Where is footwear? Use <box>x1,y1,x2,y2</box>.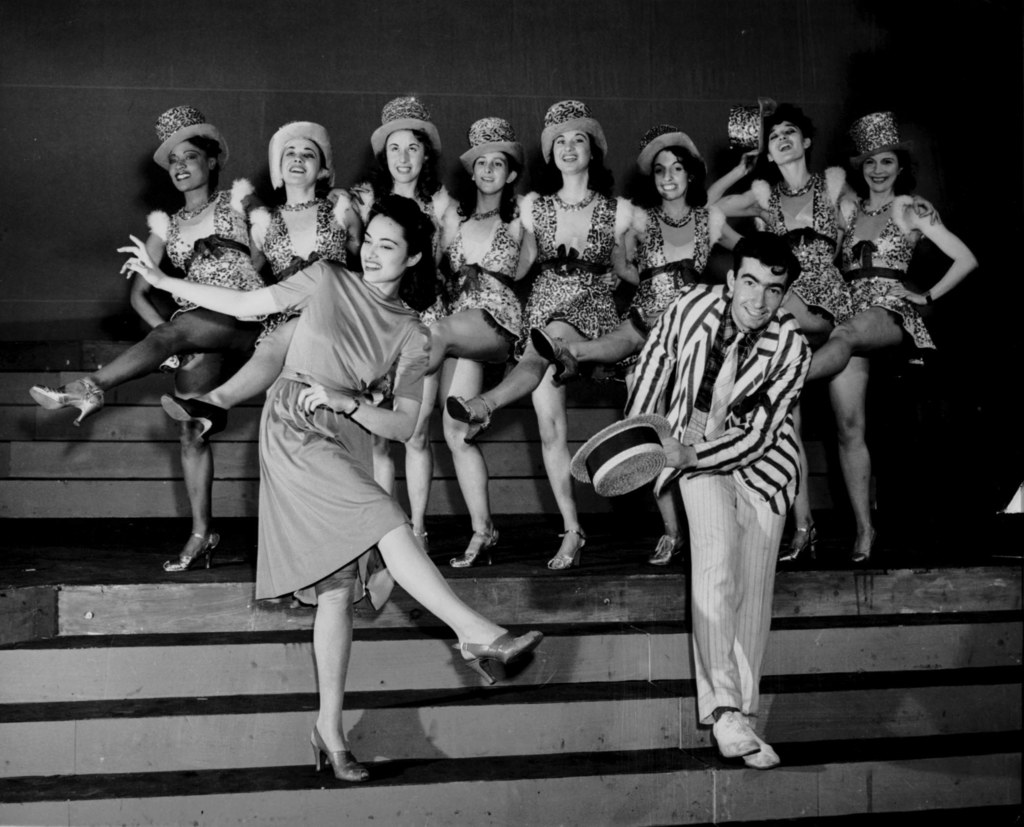
<box>31,379,106,429</box>.
